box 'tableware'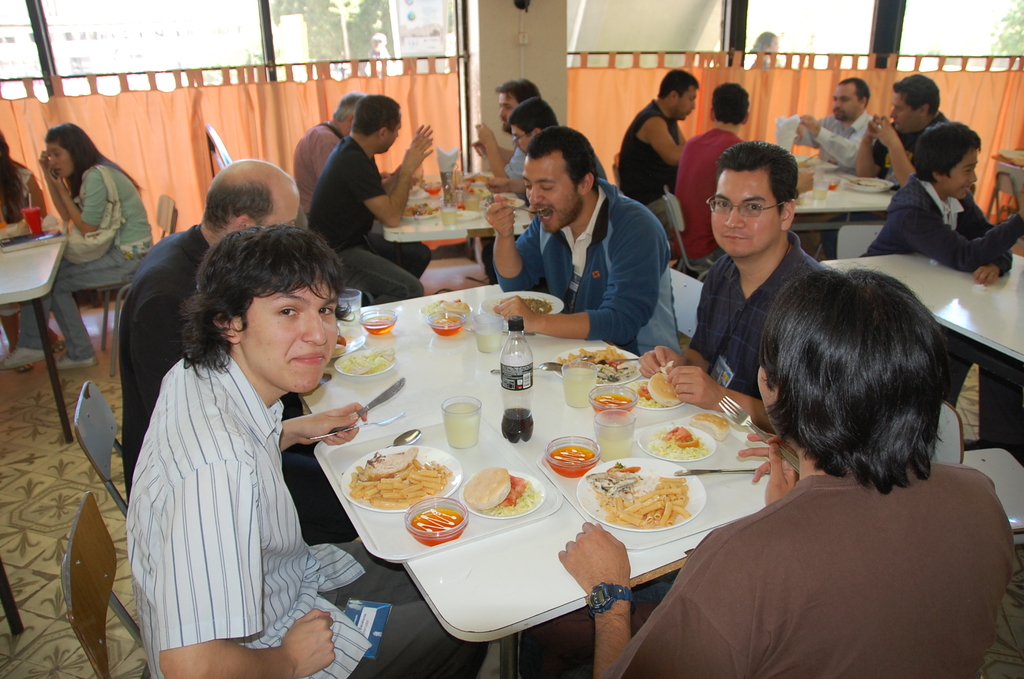
(left=842, top=177, right=895, bottom=193)
